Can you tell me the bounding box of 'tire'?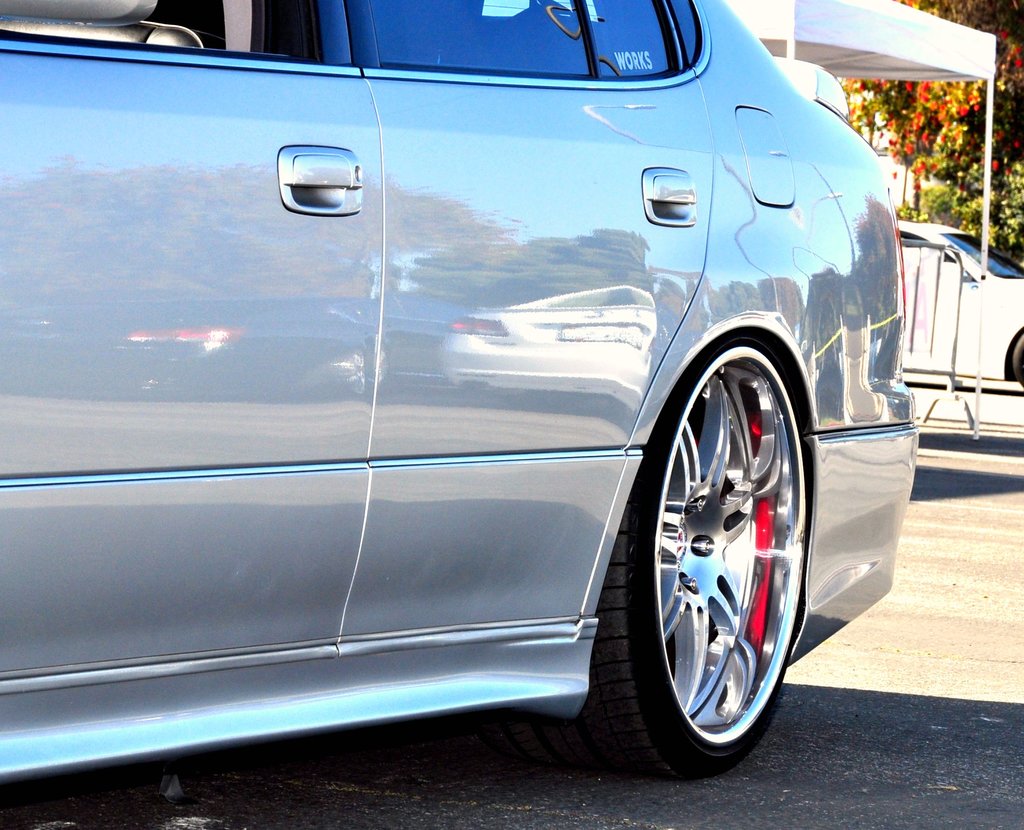
[1010,334,1023,393].
